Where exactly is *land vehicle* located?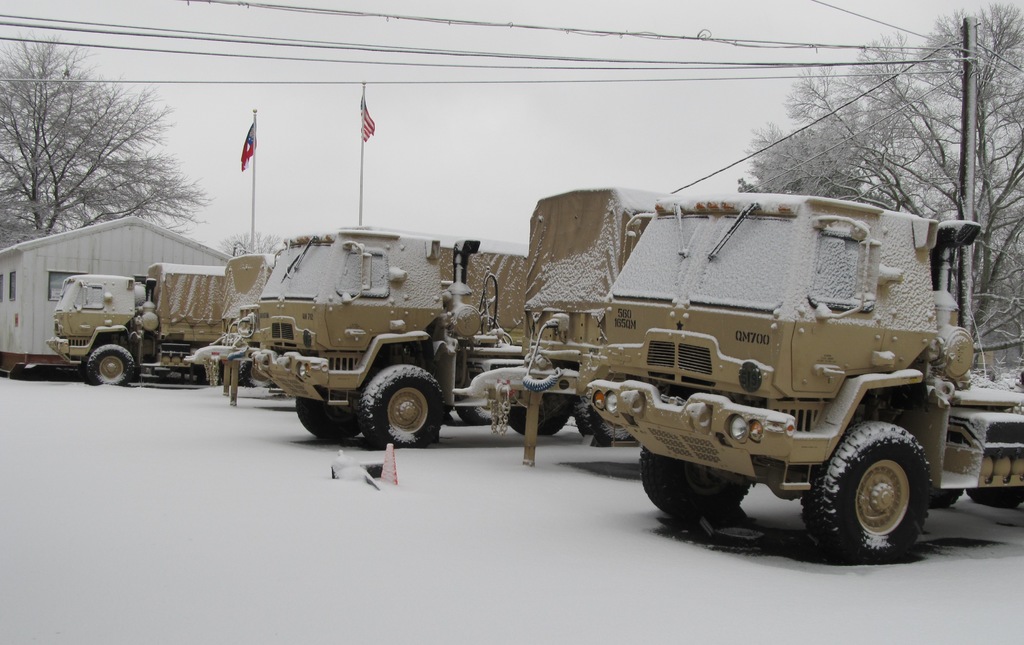
Its bounding box is box=[189, 252, 276, 400].
